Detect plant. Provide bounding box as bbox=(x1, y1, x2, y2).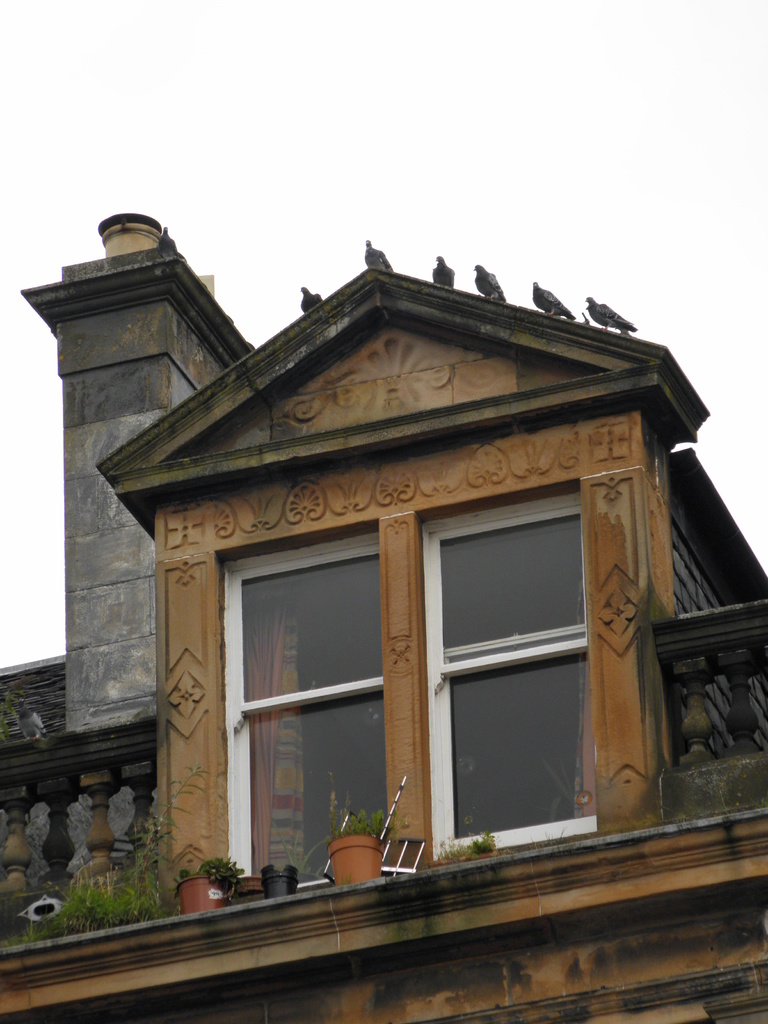
bbox=(21, 812, 183, 945).
